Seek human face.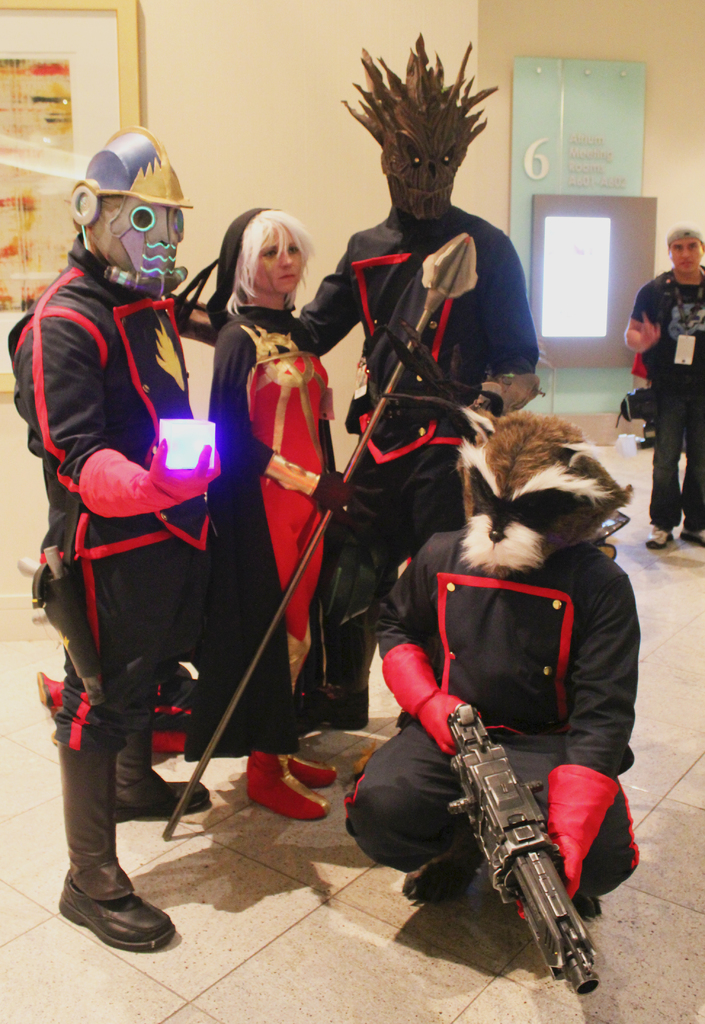
l=667, t=239, r=704, b=271.
